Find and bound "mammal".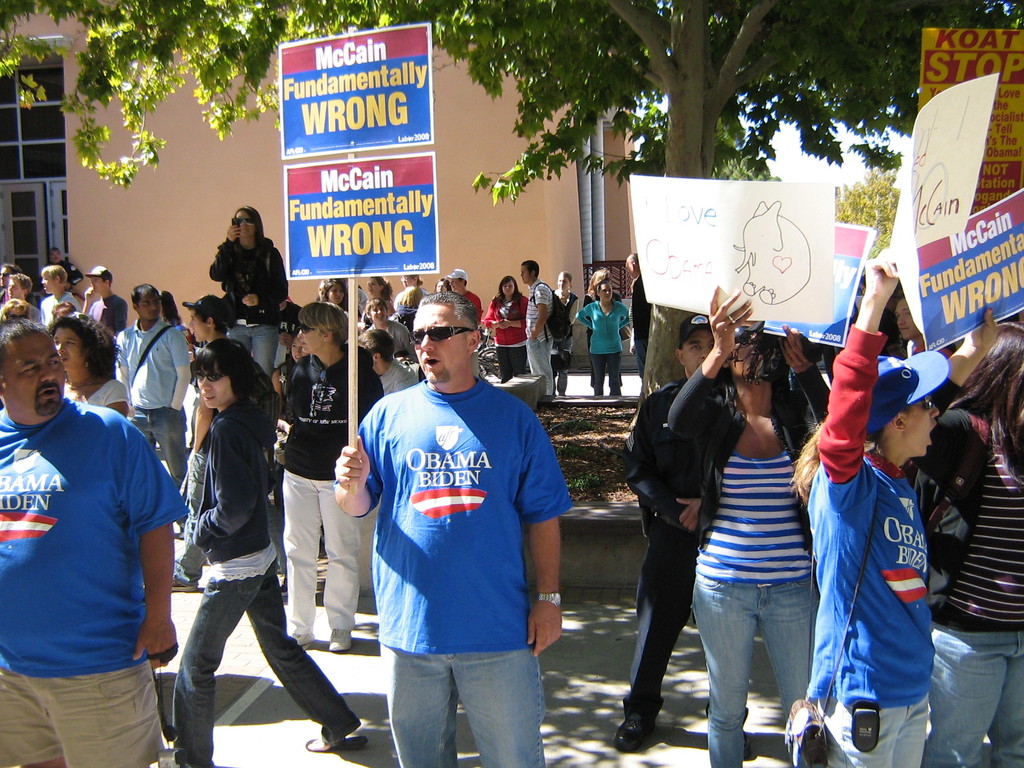
Bound: Rect(3, 276, 42, 324).
